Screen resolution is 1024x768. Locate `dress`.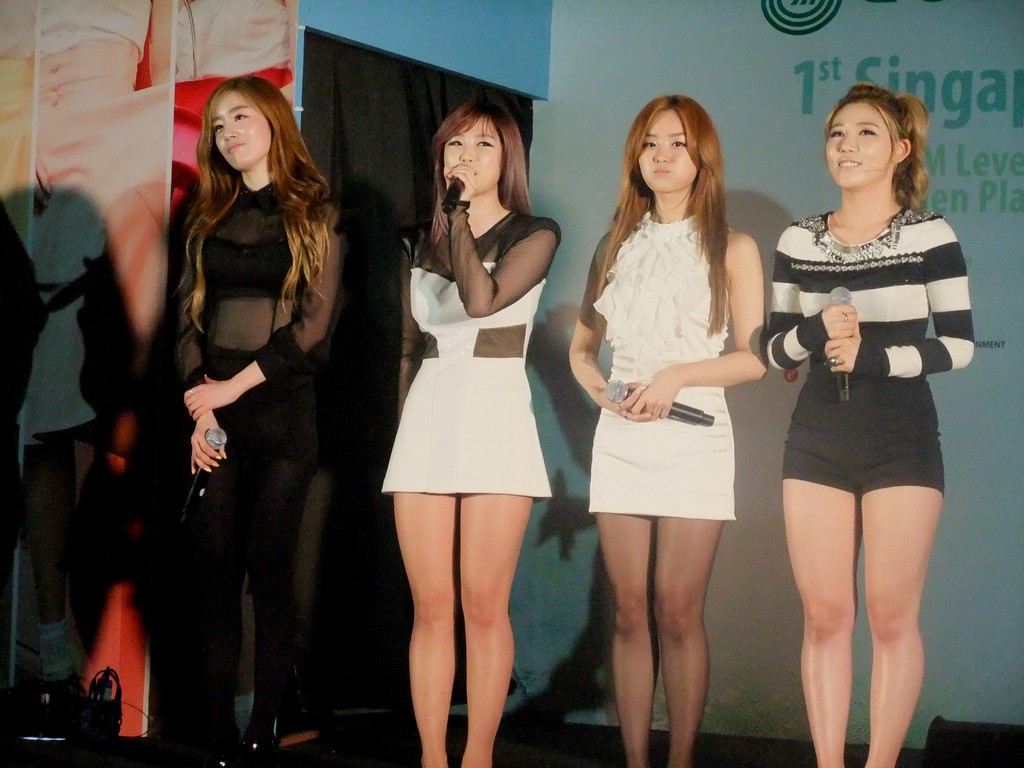
bbox=[778, 195, 979, 497].
